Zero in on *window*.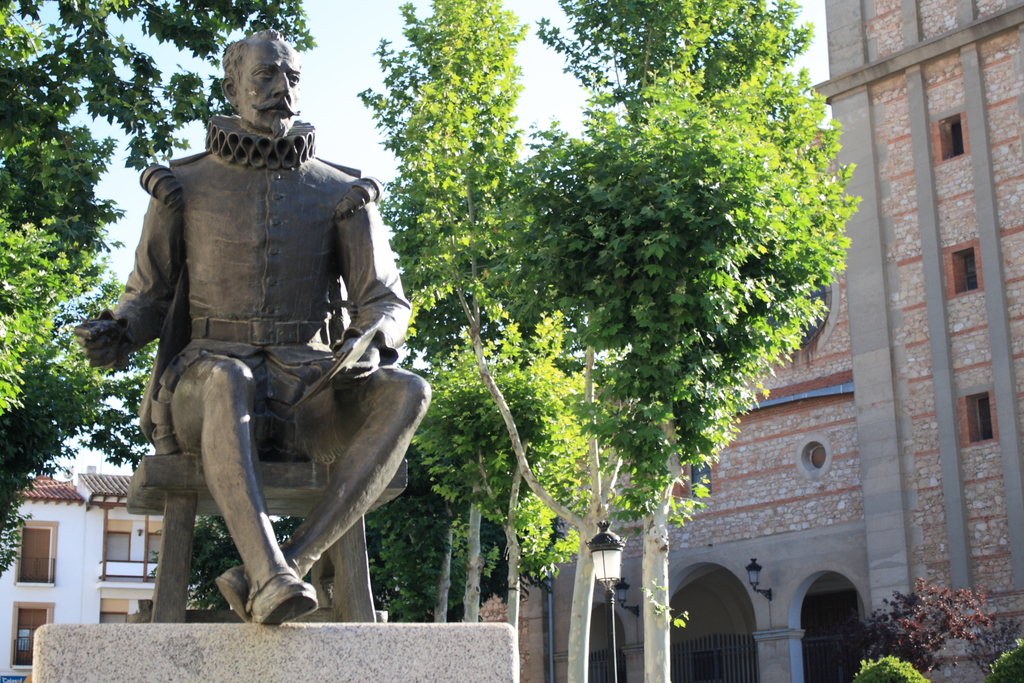
Zeroed in: {"x1": 956, "y1": 245, "x2": 977, "y2": 295}.
